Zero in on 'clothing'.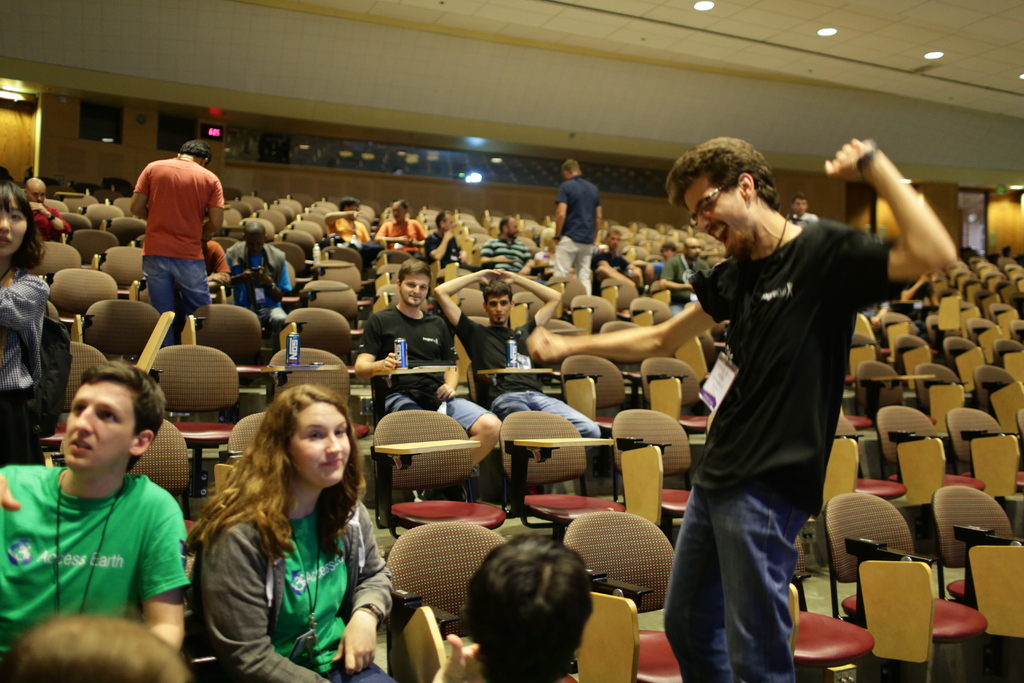
Zeroed in: detection(858, 293, 888, 345).
